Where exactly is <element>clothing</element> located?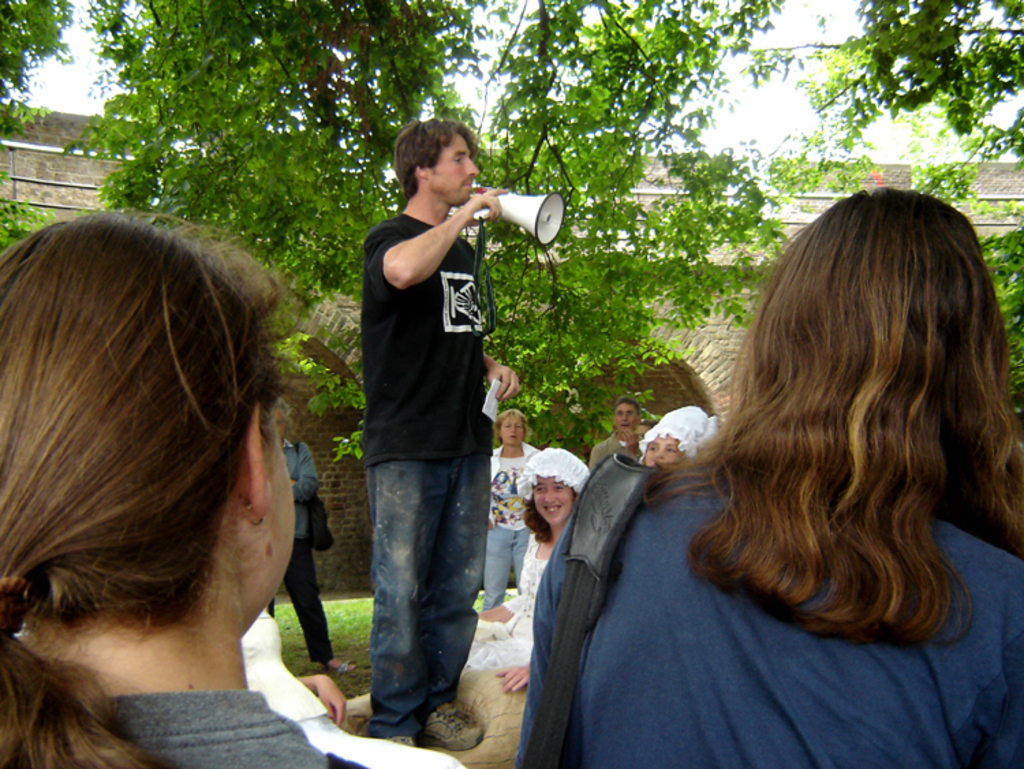
Its bounding box is Rect(235, 591, 474, 768).
